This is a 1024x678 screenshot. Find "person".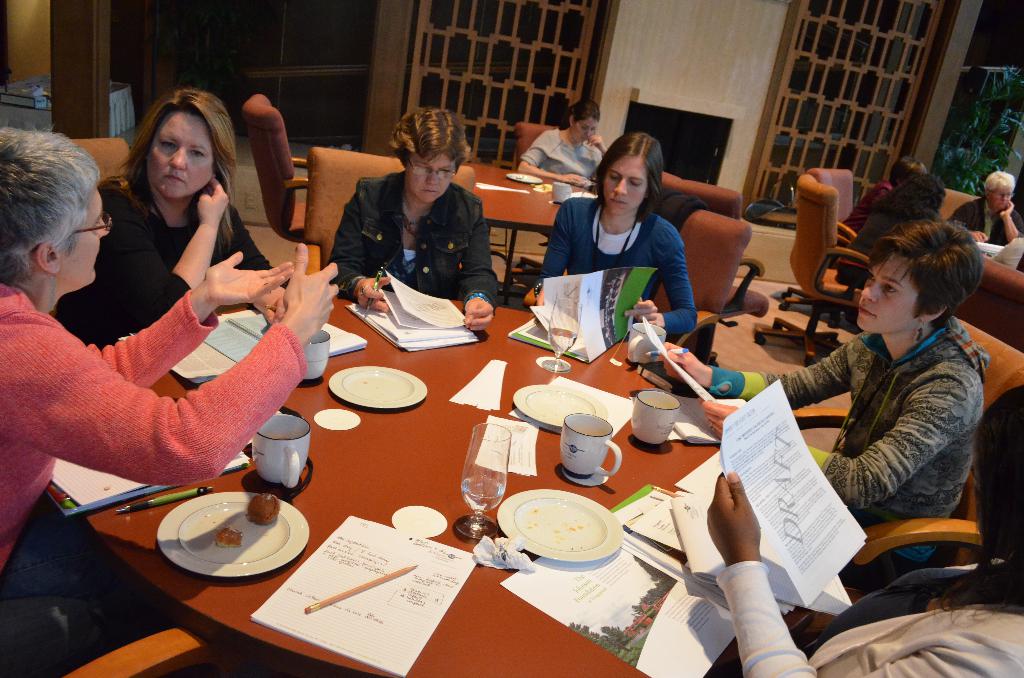
Bounding box: BBox(952, 165, 1023, 250).
